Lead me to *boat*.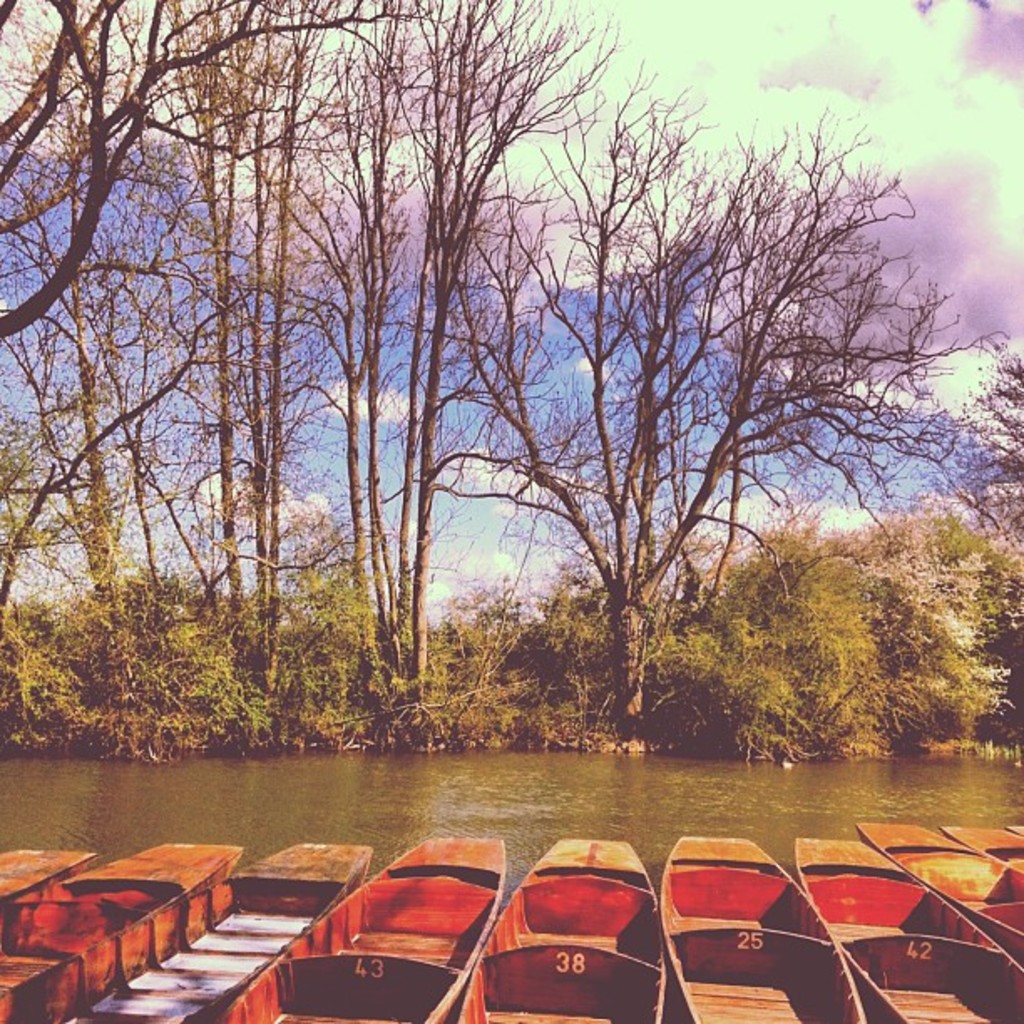
Lead to box(0, 843, 251, 1017).
